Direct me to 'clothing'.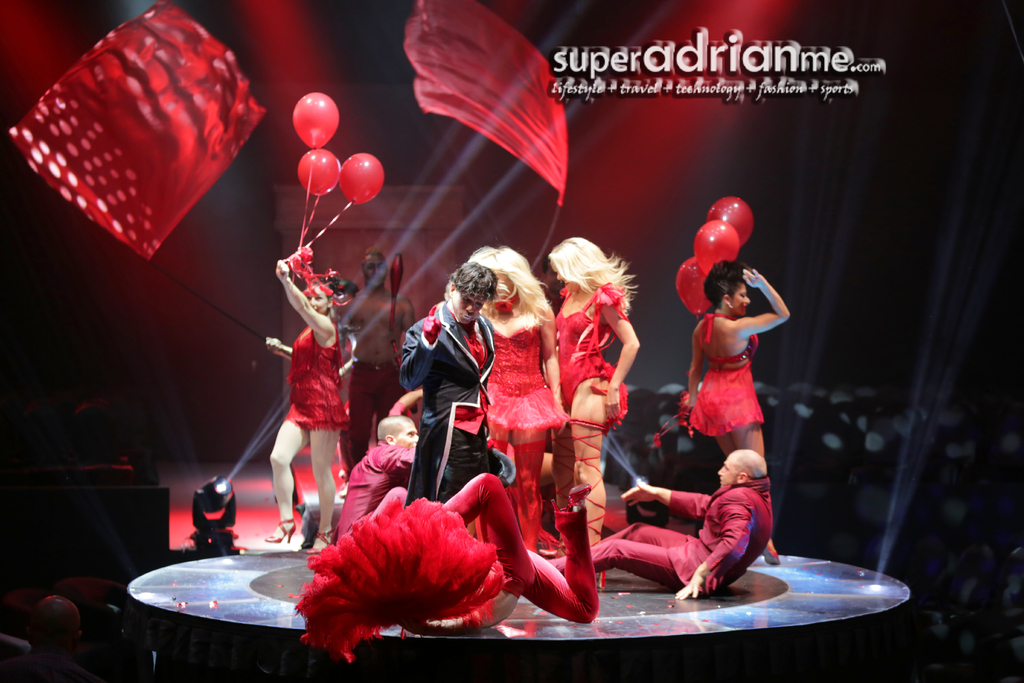
Direction: <box>280,318,347,425</box>.
